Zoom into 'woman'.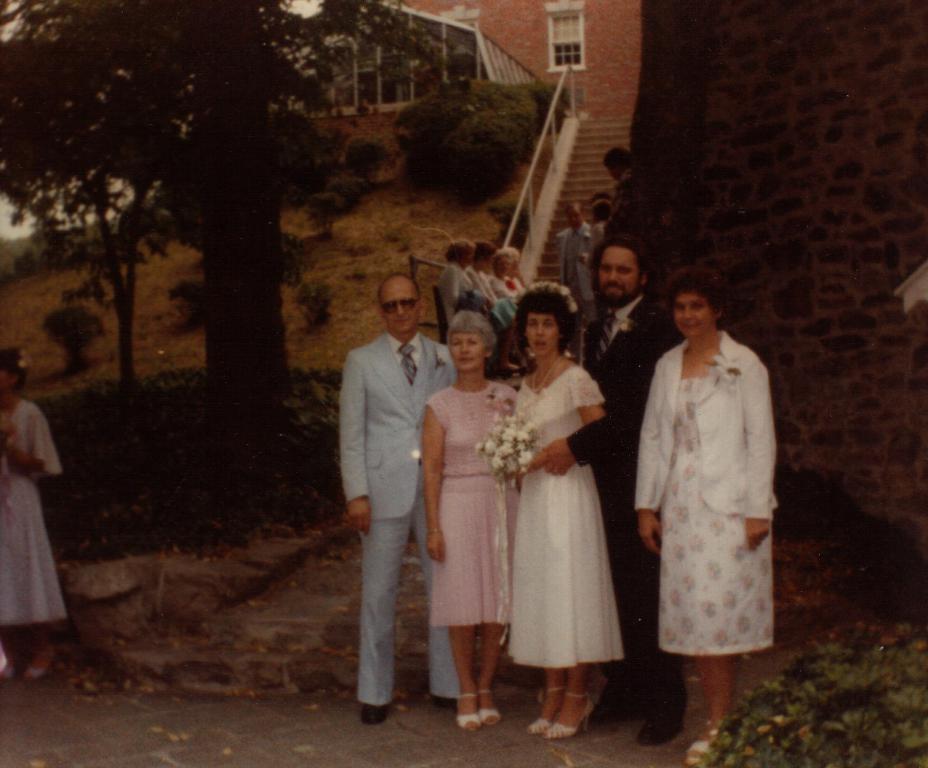
Zoom target: {"x1": 440, "y1": 234, "x2": 481, "y2": 322}.
